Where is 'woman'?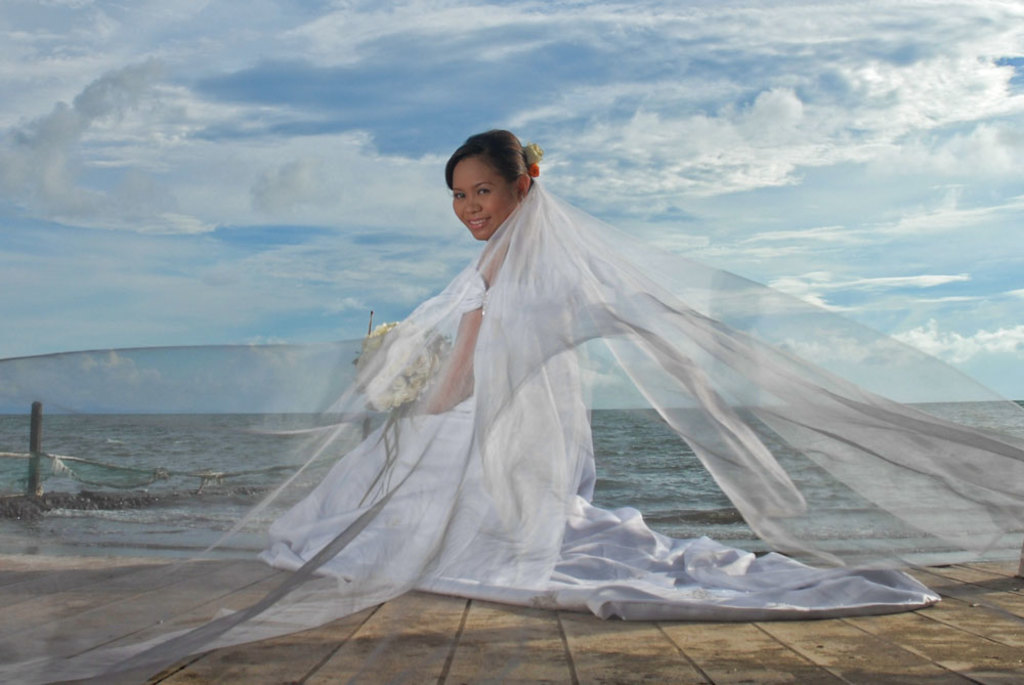
BBox(238, 114, 1019, 662).
